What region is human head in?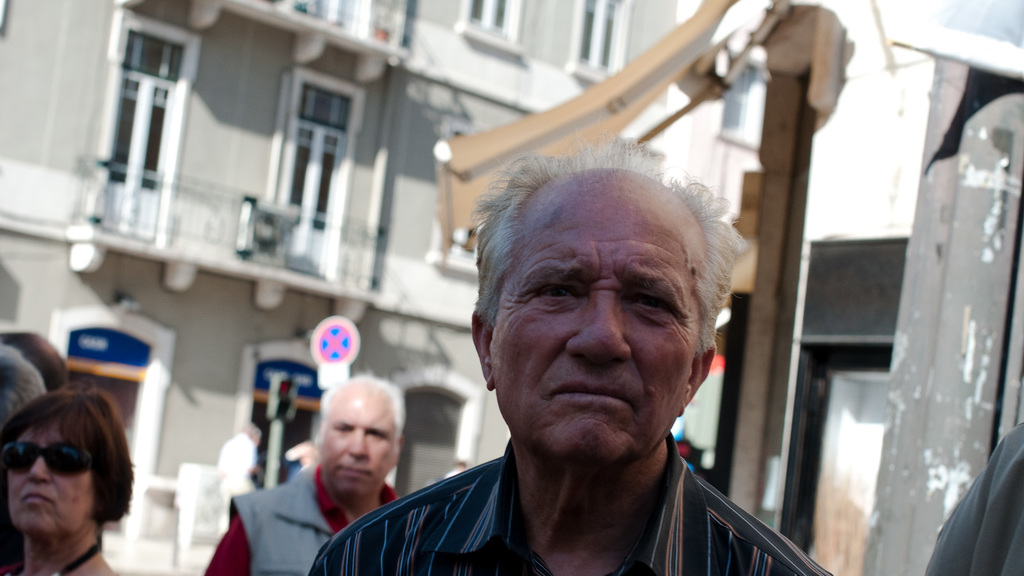
{"x1": 492, "y1": 146, "x2": 721, "y2": 456}.
